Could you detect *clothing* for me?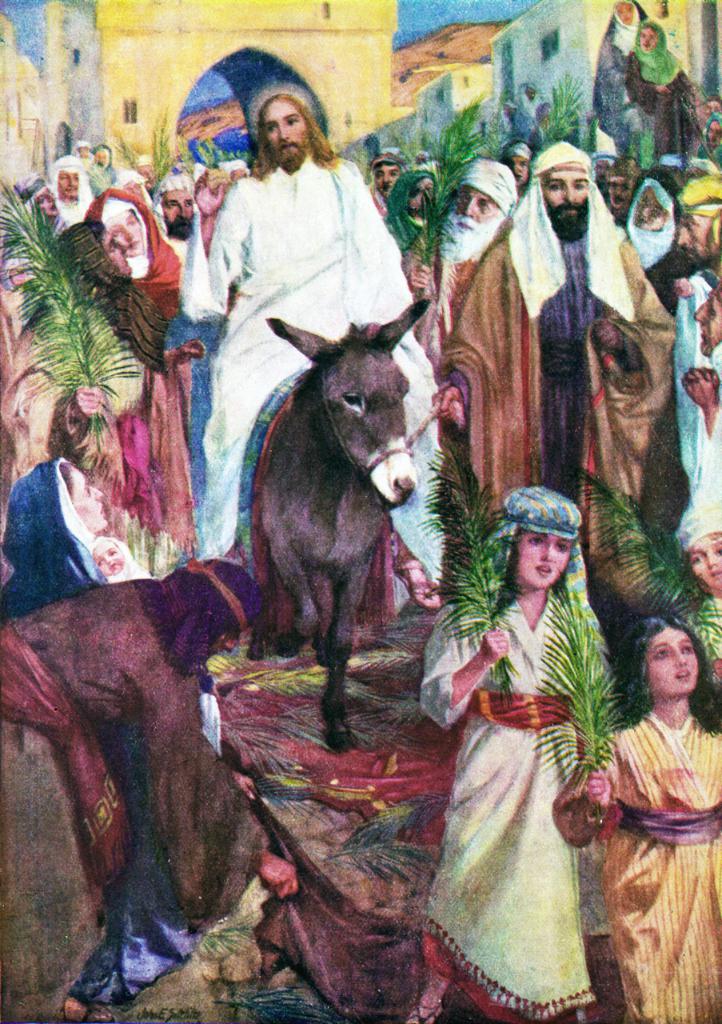
Detection result: crop(89, 146, 118, 201).
